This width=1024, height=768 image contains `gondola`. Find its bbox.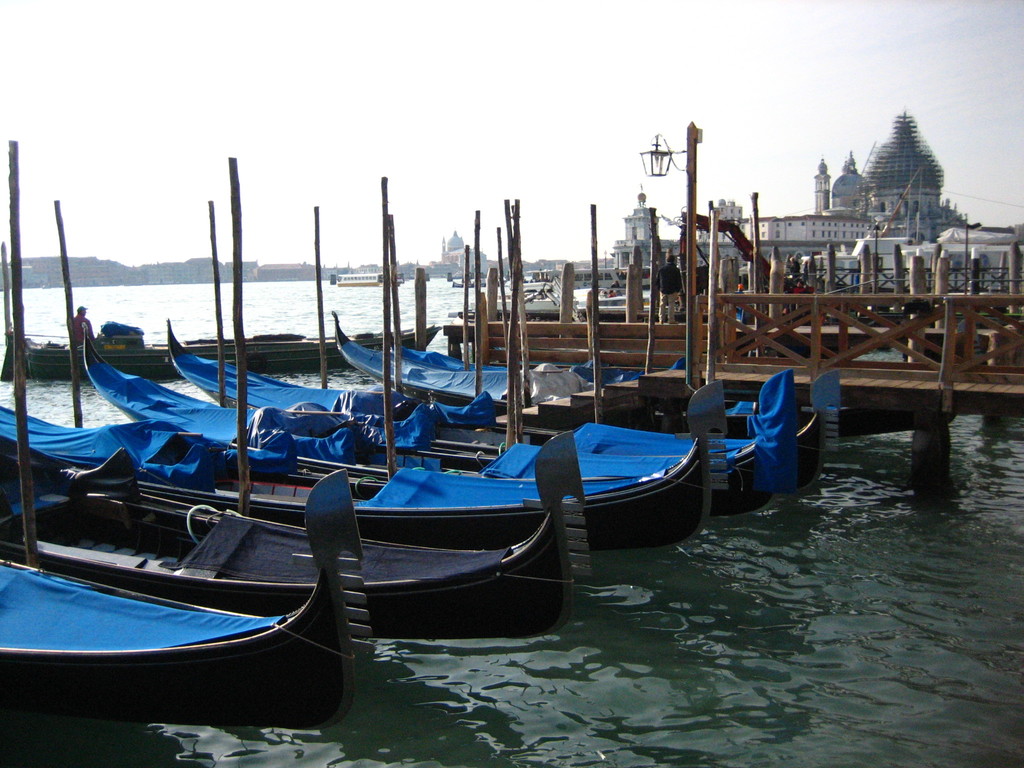
383:330:687:389.
